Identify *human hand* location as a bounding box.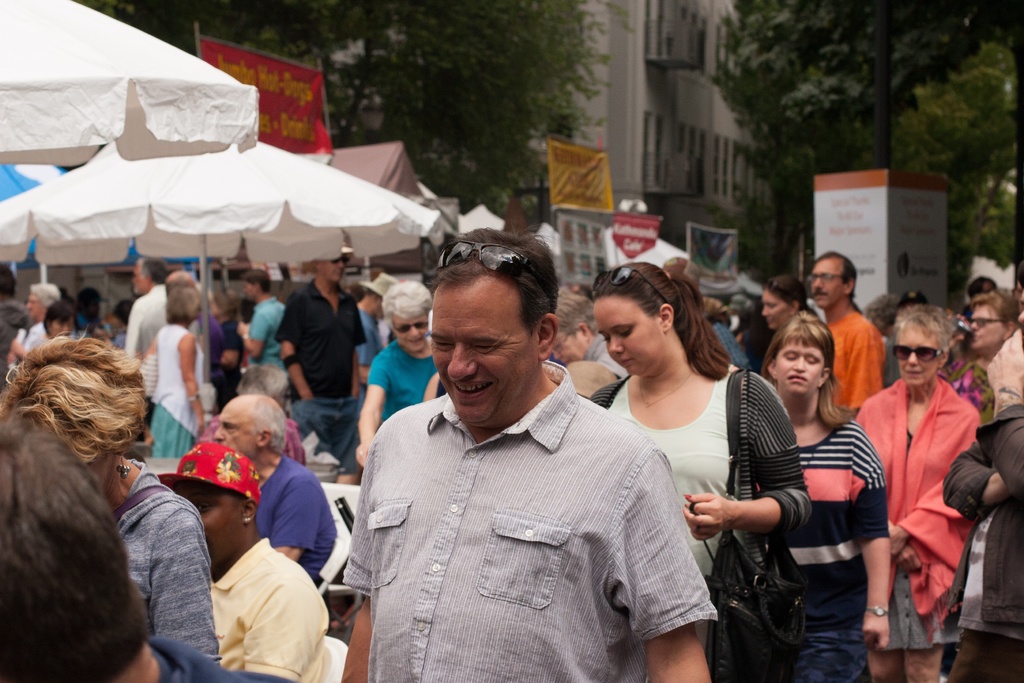
(896, 544, 925, 577).
